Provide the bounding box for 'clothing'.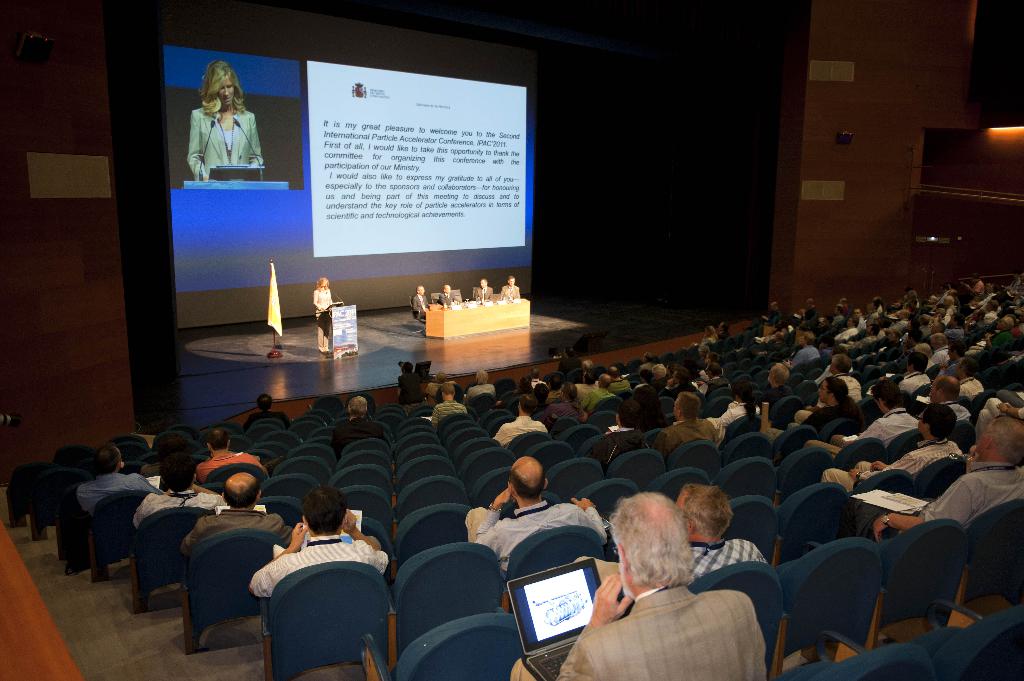
497/284/521/300.
